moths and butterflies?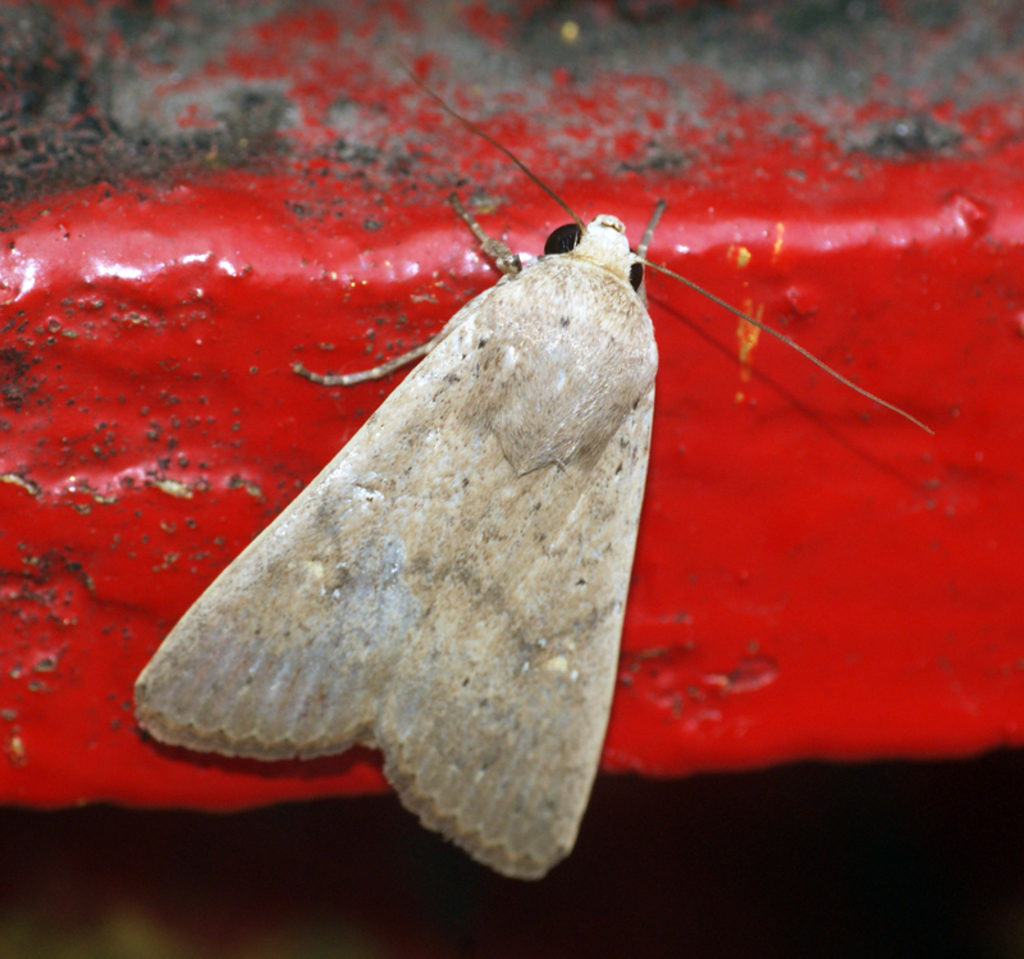
(x1=125, y1=54, x2=943, y2=890)
